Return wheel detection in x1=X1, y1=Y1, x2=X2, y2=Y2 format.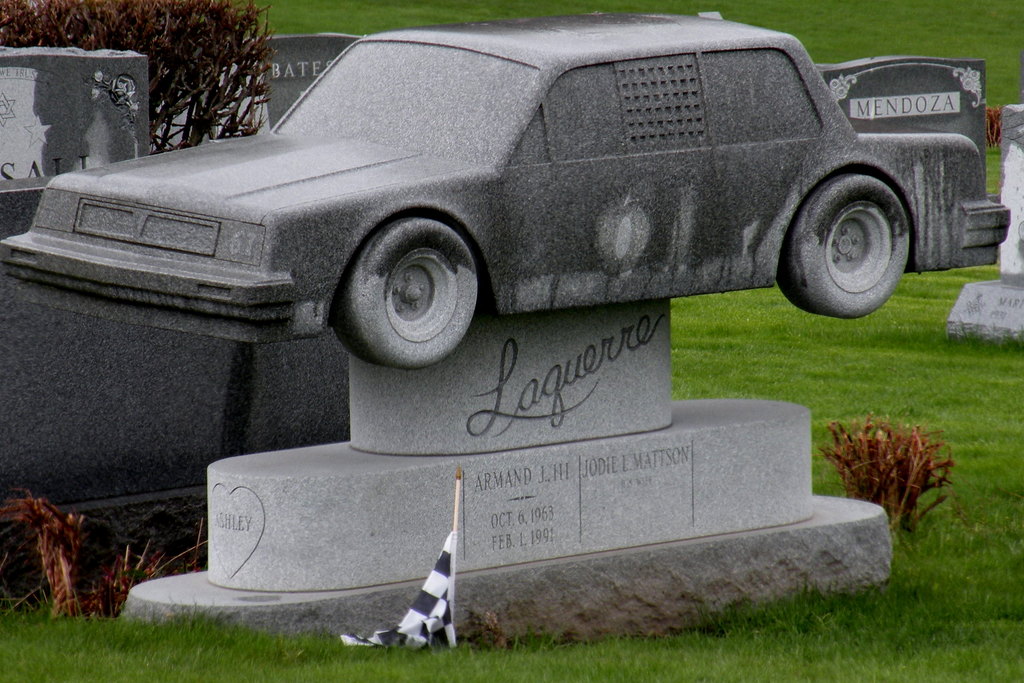
x1=797, y1=147, x2=920, y2=304.
